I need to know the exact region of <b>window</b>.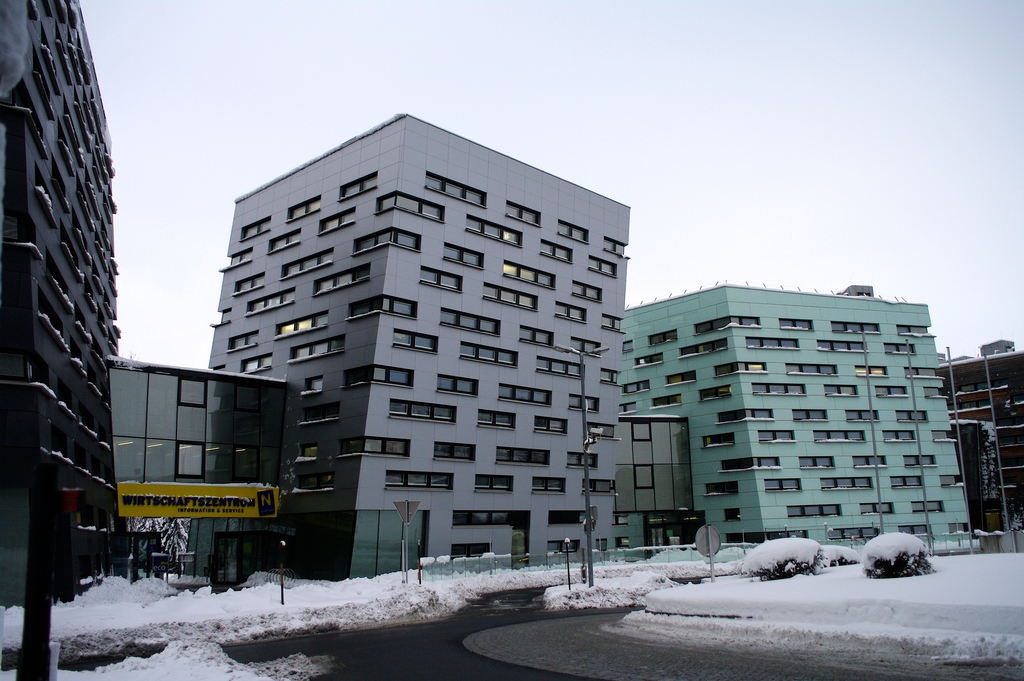
Region: {"x1": 886, "y1": 474, "x2": 922, "y2": 487}.
